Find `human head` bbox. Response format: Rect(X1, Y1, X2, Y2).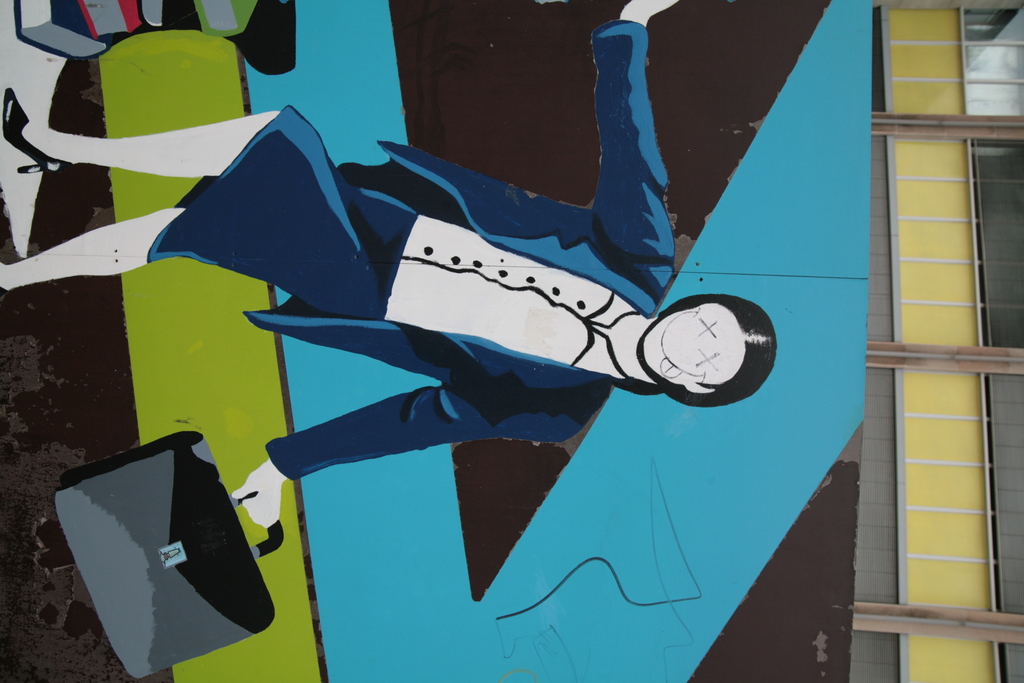
Rect(653, 288, 774, 399).
